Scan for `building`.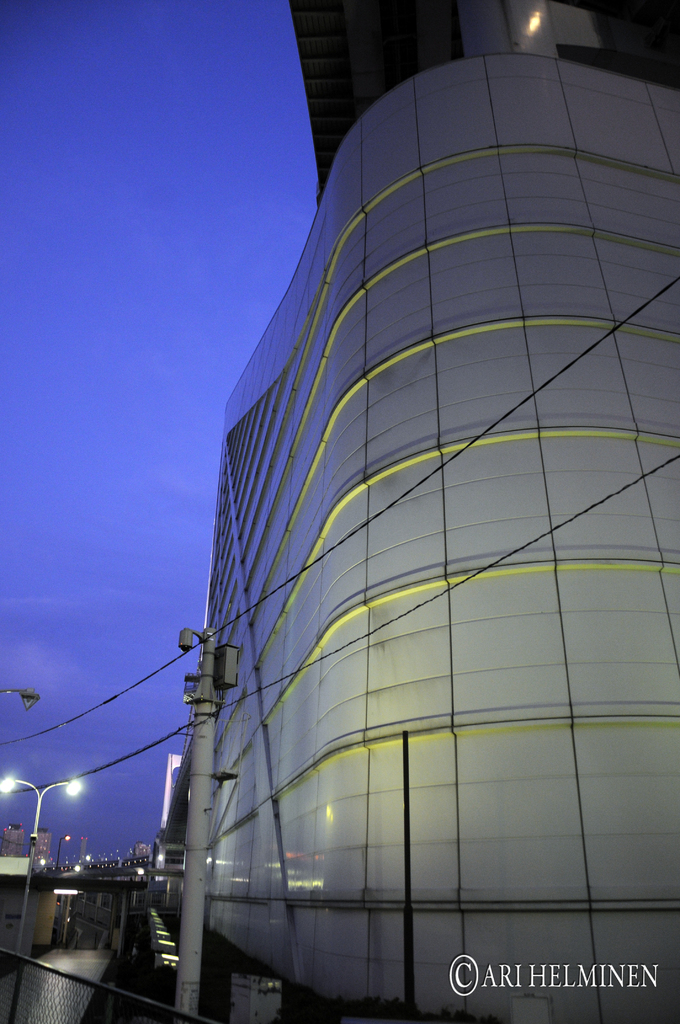
Scan result: <bbox>149, 0, 679, 1023</bbox>.
